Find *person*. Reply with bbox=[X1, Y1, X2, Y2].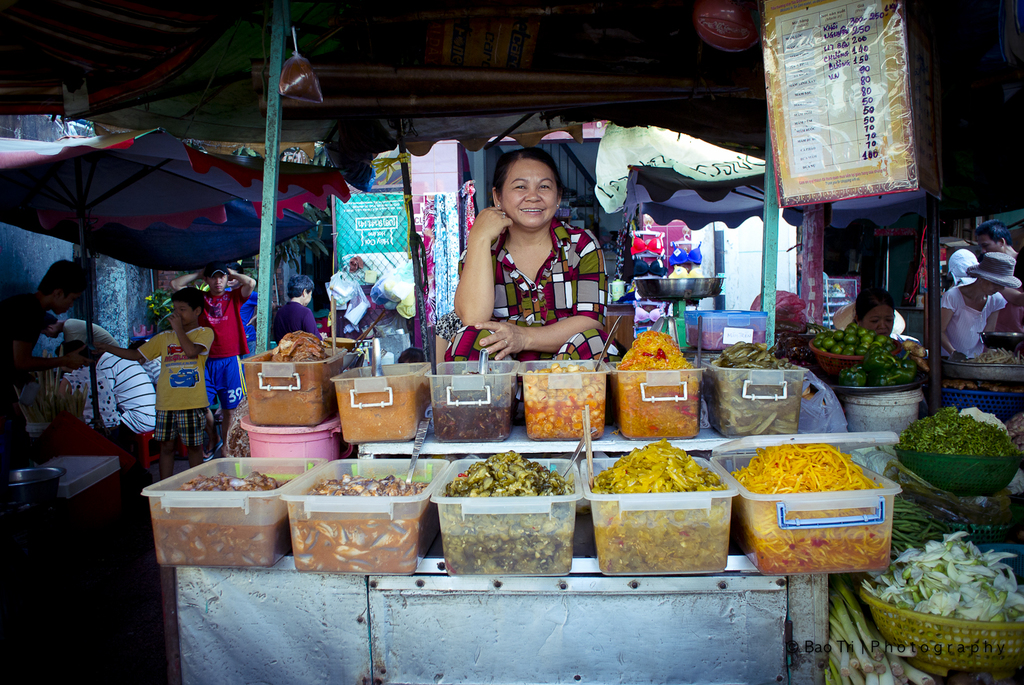
bbox=[273, 276, 328, 354].
